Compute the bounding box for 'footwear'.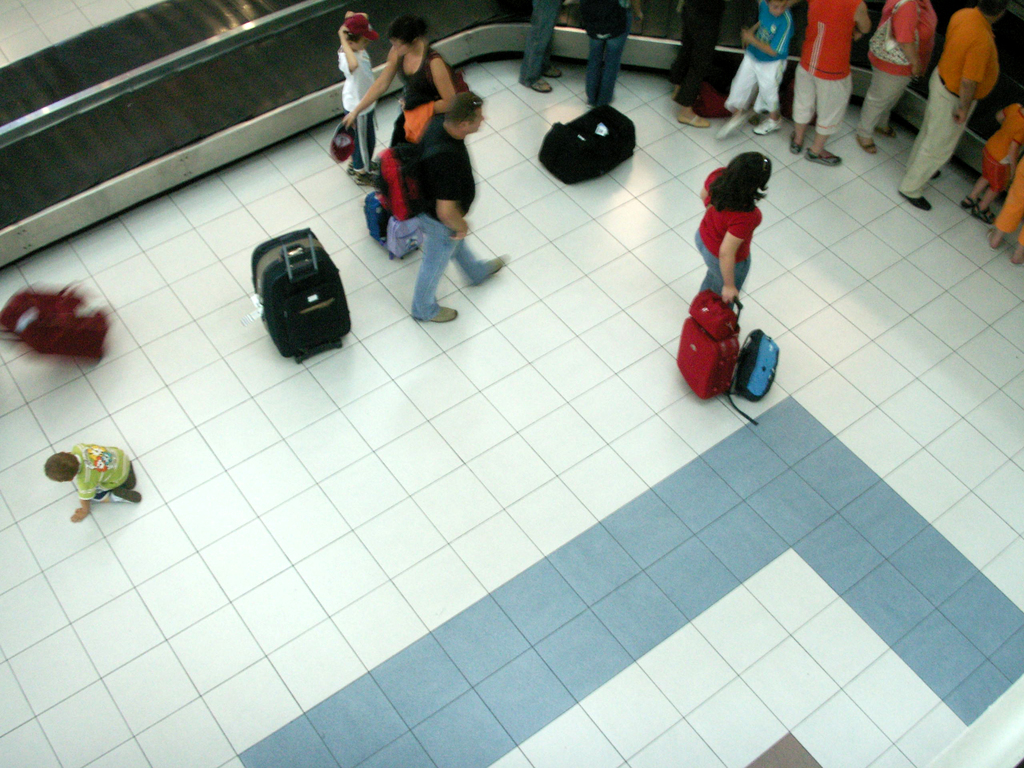
[900,193,934,209].
